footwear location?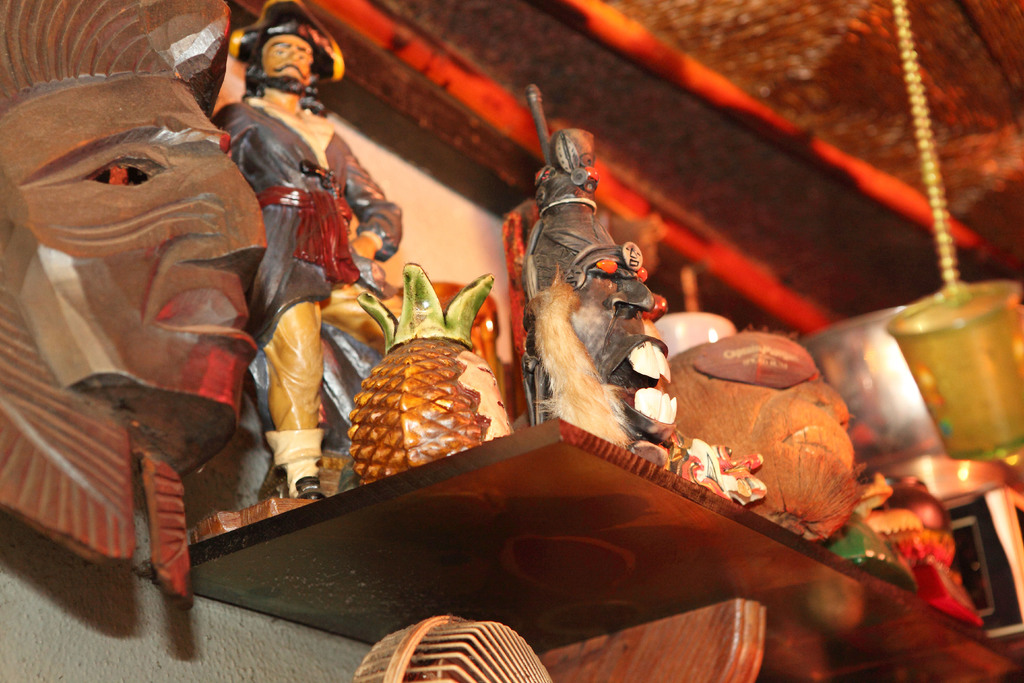
l=287, t=470, r=328, b=500
